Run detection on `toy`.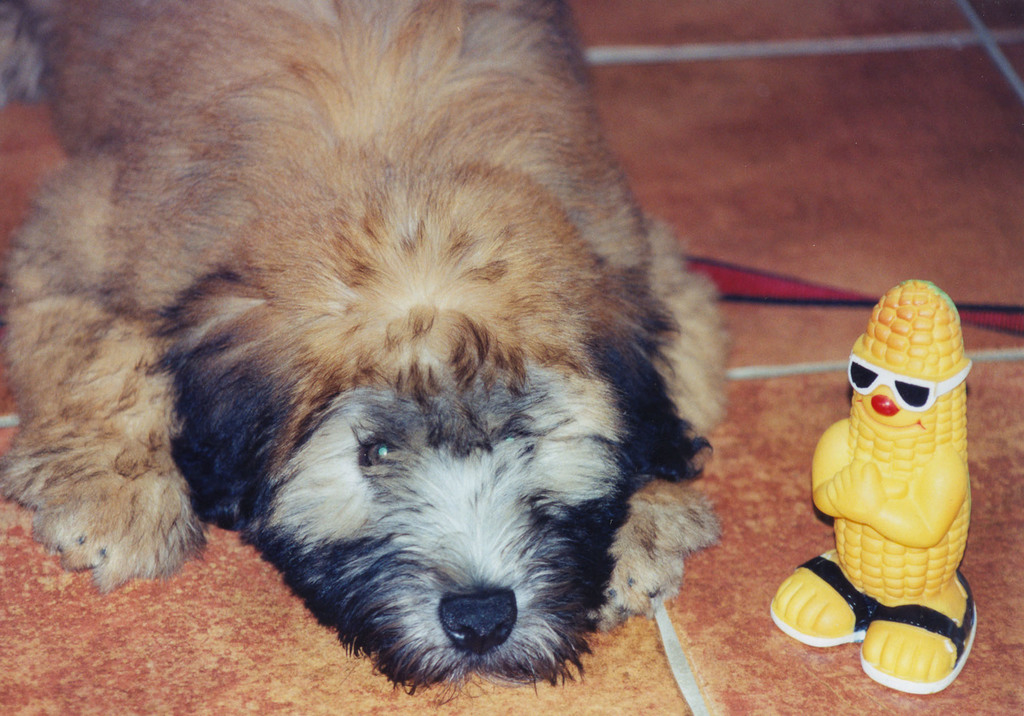
Result: l=778, t=272, r=977, b=669.
